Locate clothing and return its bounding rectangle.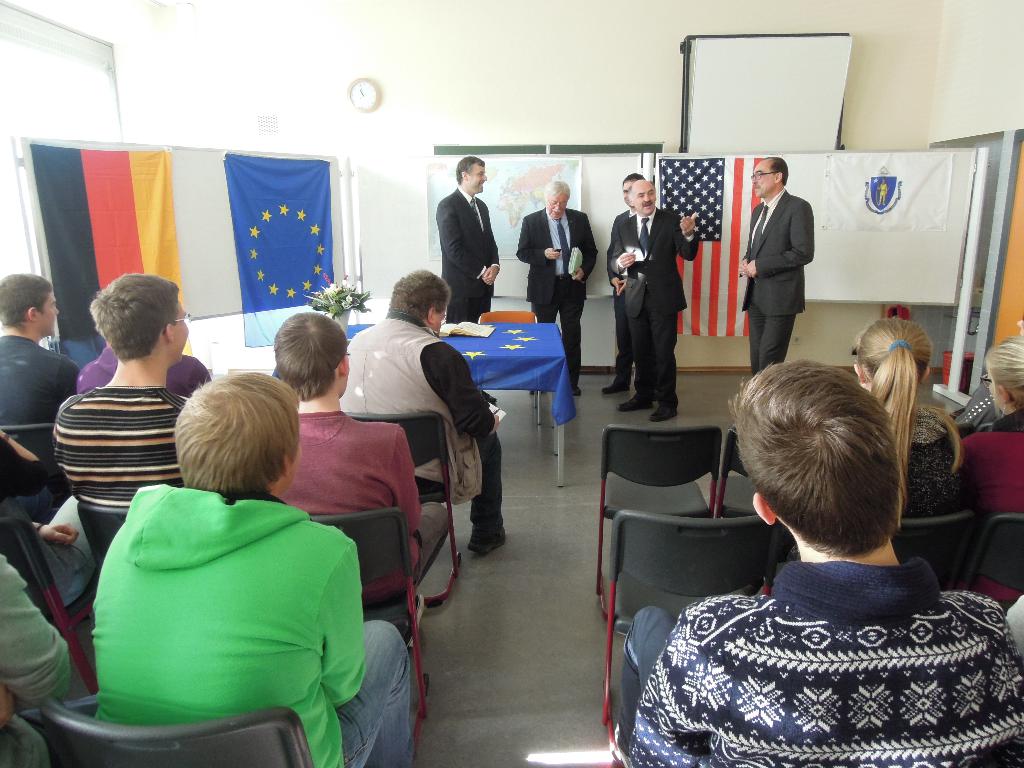
744 189 808 373.
